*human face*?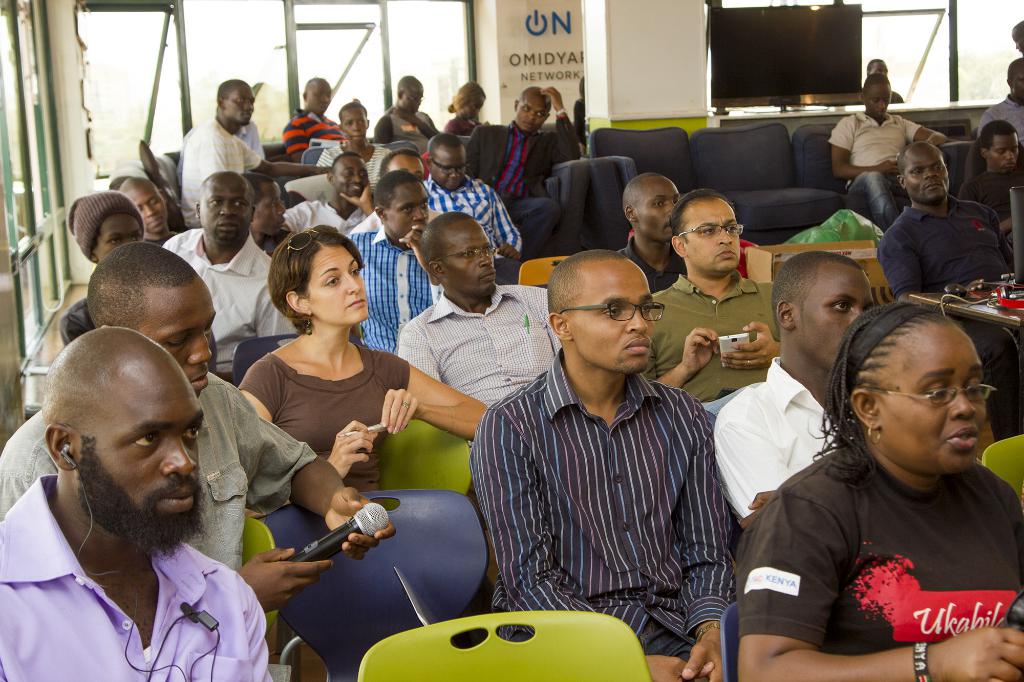
x1=308, y1=86, x2=330, y2=115
